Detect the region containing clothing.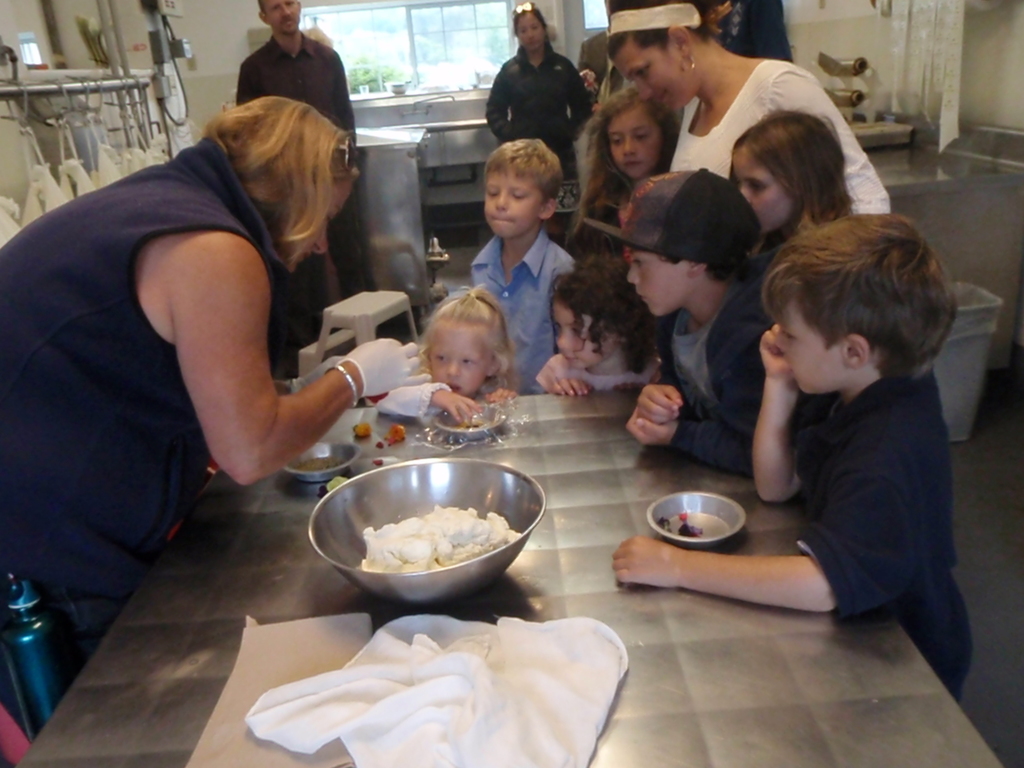
pyautogui.locateOnScreen(0, 136, 296, 675).
